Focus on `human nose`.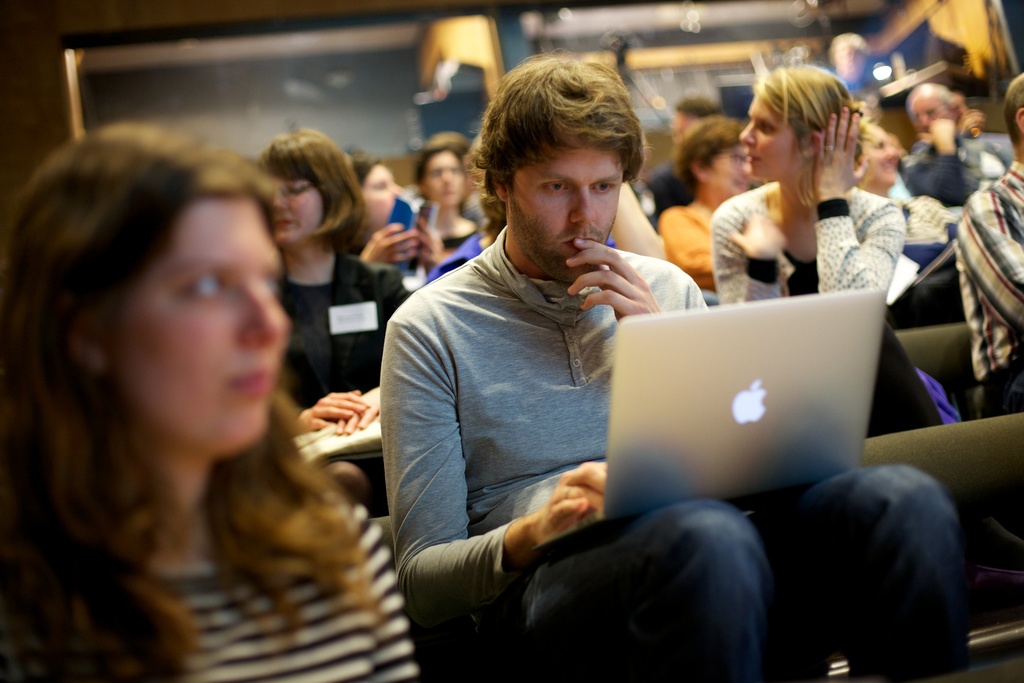
Focused at (564,183,605,224).
